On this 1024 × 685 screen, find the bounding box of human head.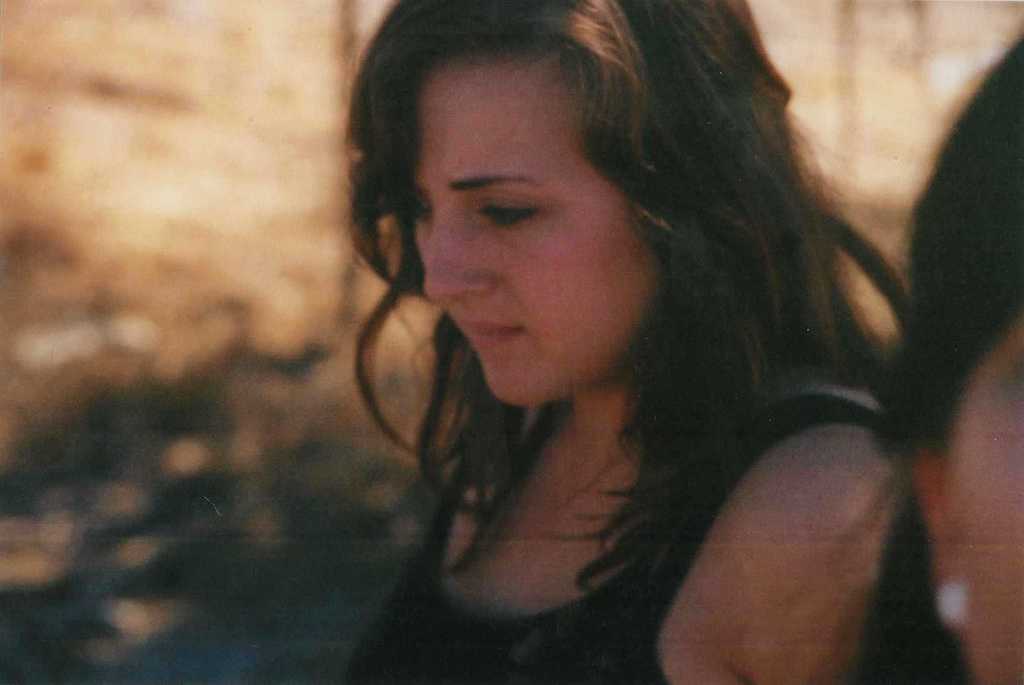
Bounding box: [356, 15, 702, 404].
